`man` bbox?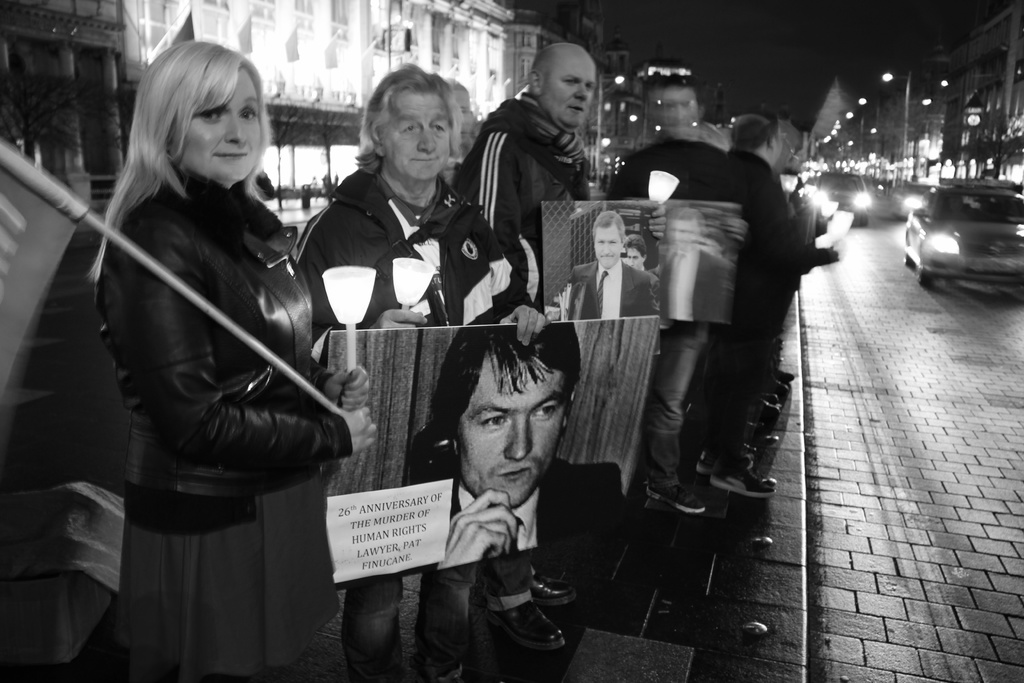
[left=455, top=40, right=614, bottom=249]
